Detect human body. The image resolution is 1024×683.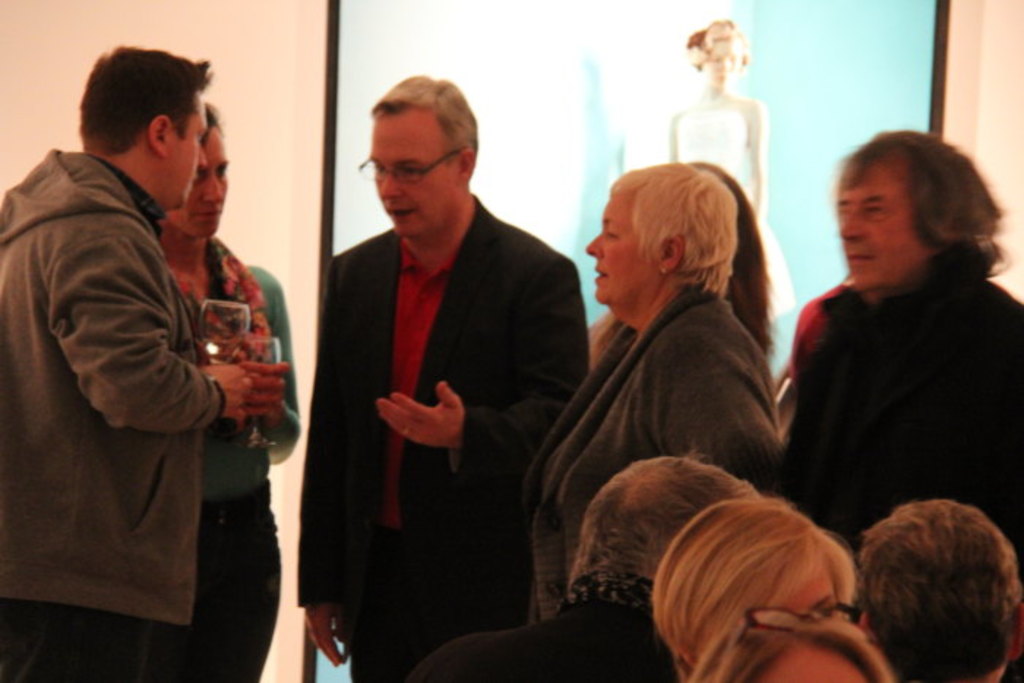
{"x1": 297, "y1": 227, "x2": 597, "y2": 682}.
